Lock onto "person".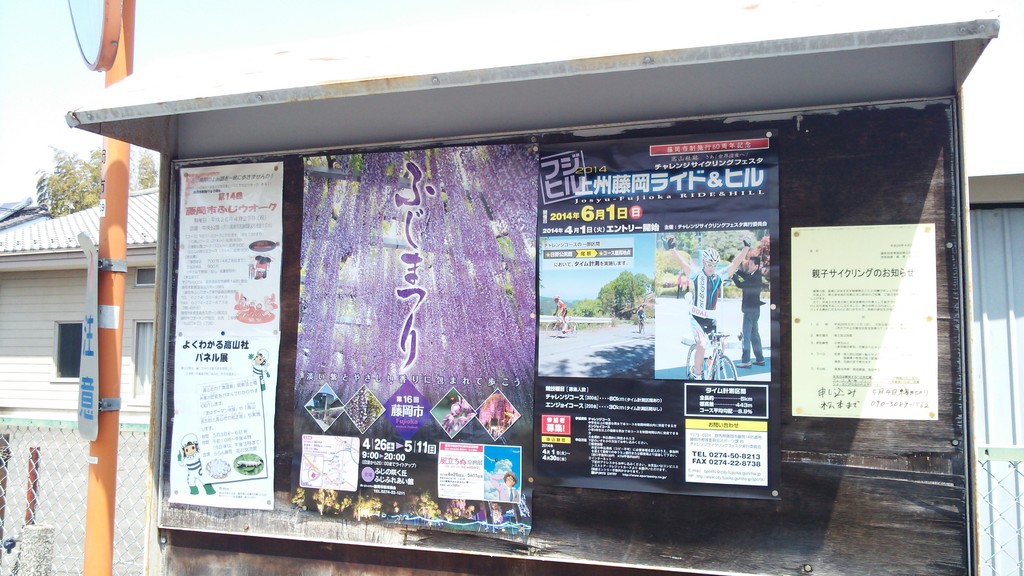
Locked: bbox=(488, 470, 519, 504).
